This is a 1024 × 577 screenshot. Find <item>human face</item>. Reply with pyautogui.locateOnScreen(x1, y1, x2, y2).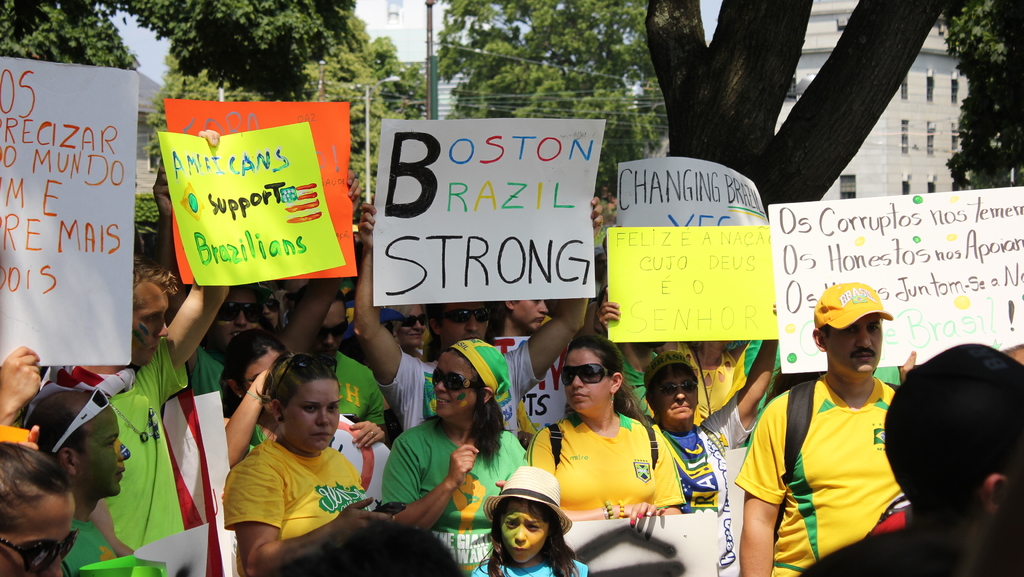
pyautogui.locateOnScreen(401, 300, 428, 337).
